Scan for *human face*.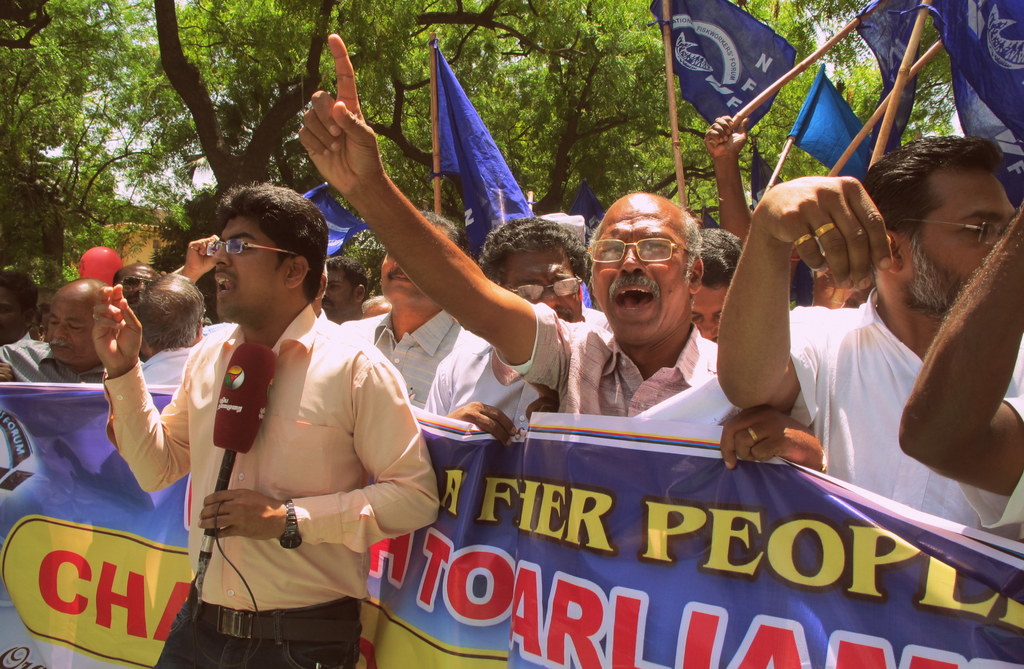
Scan result: [42, 286, 95, 365].
